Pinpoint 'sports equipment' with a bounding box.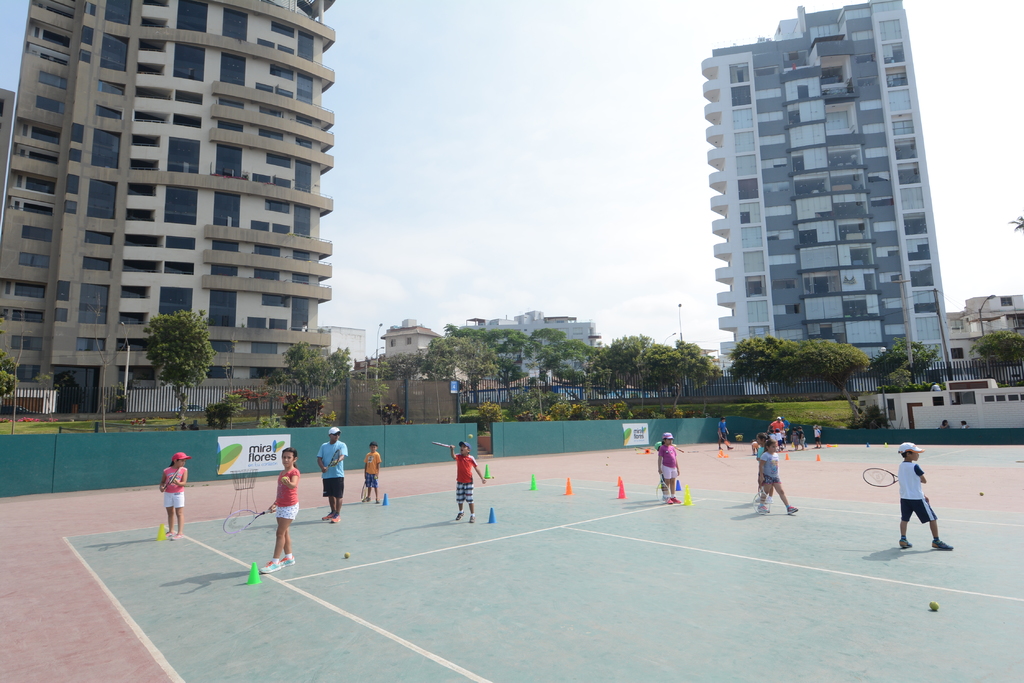
crop(653, 474, 668, 504).
